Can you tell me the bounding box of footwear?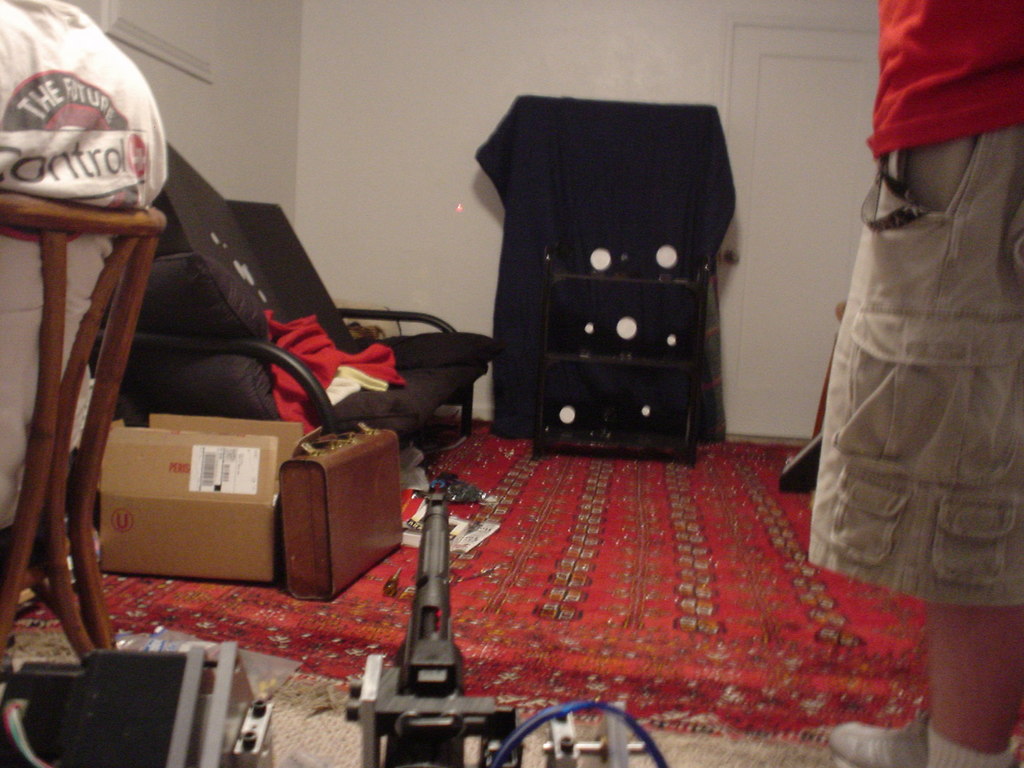
<box>825,719,958,767</box>.
